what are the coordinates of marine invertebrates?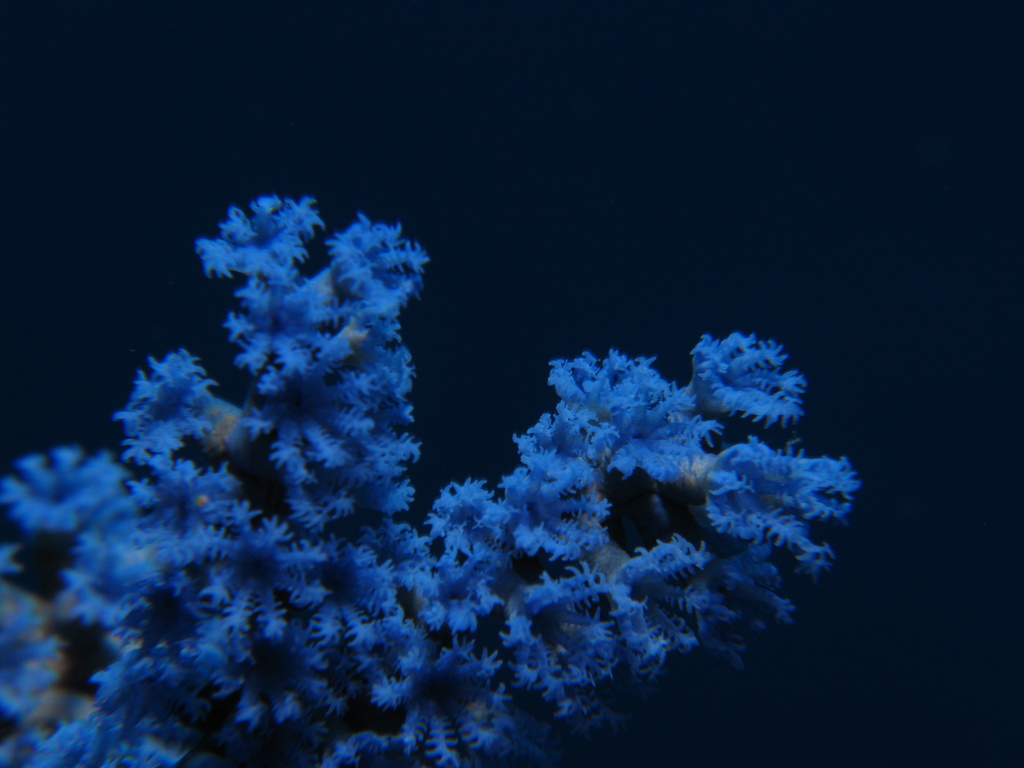
BBox(0, 182, 909, 767).
